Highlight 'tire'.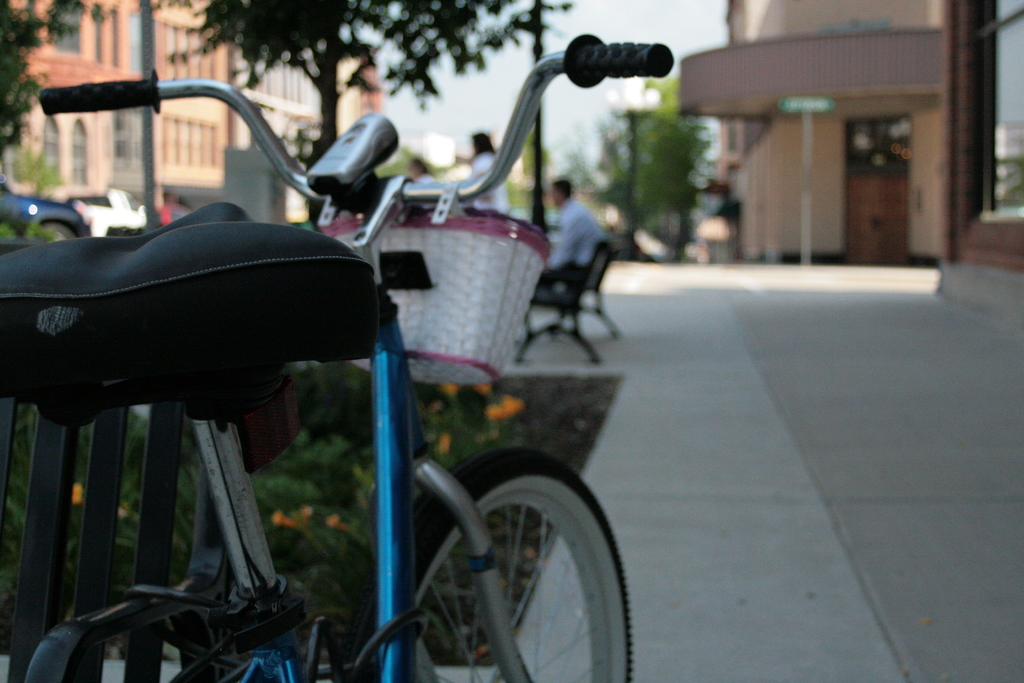
Highlighted region: 390/448/613/668.
